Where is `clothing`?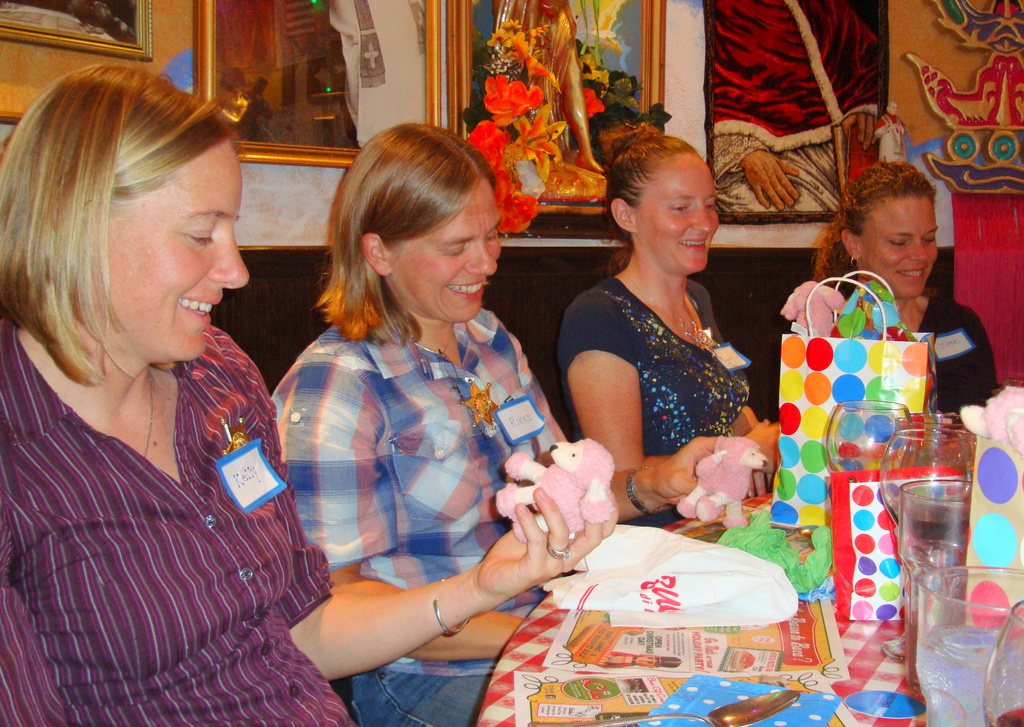
pyautogui.locateOnScreen(566, 289, 716, 518).
